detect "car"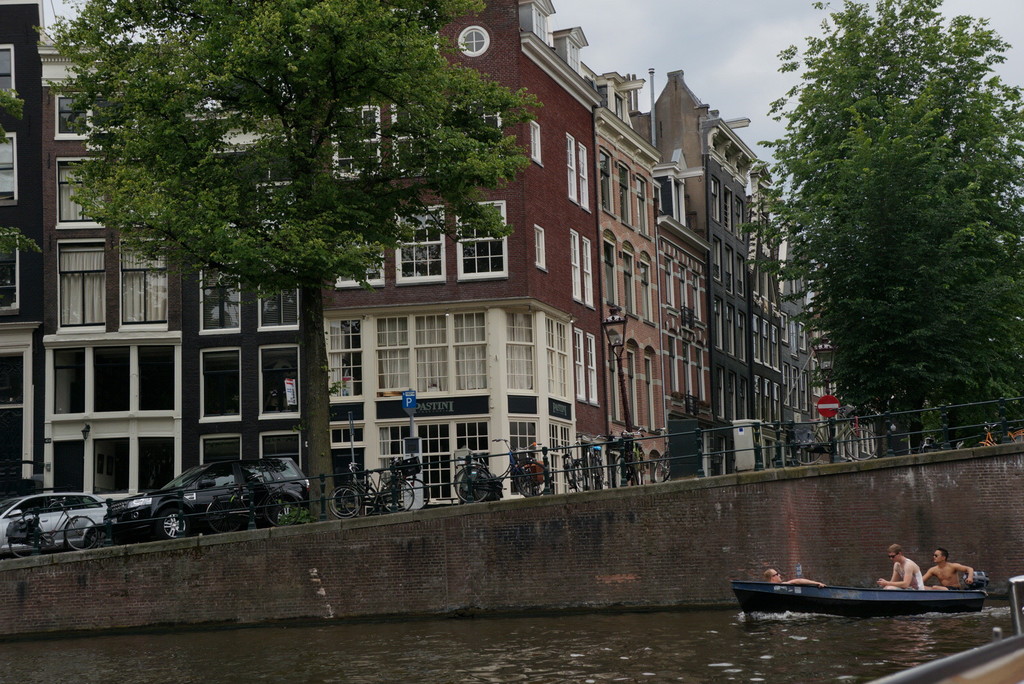
box=[0, 486, 117, 556]
